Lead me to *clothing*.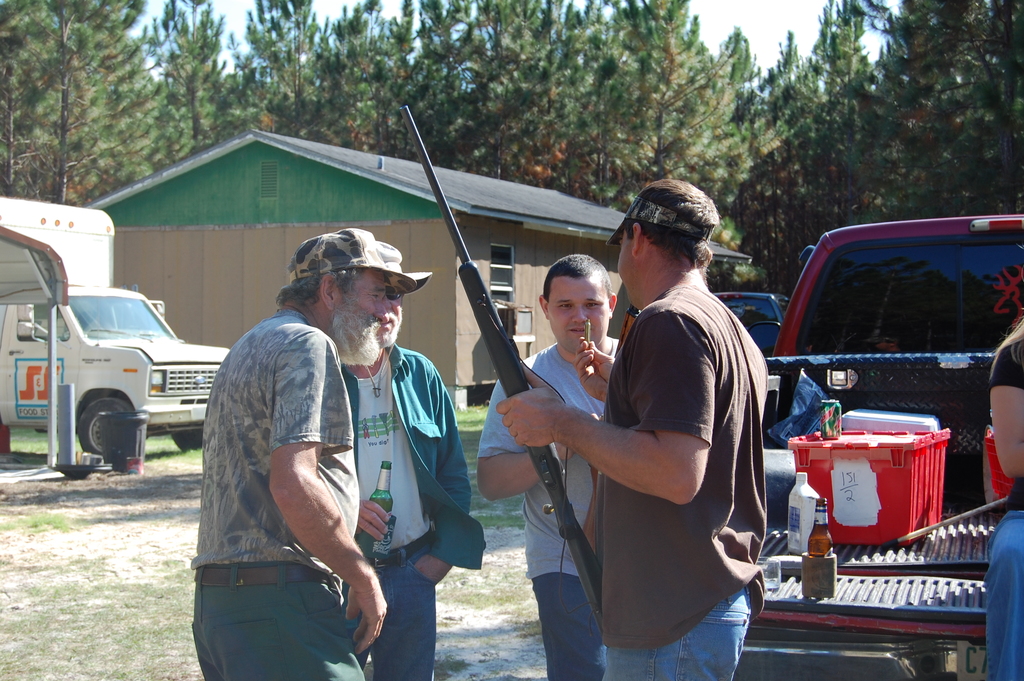
Lead to <bbox>981, 345, 1023, 680</bbox>.
